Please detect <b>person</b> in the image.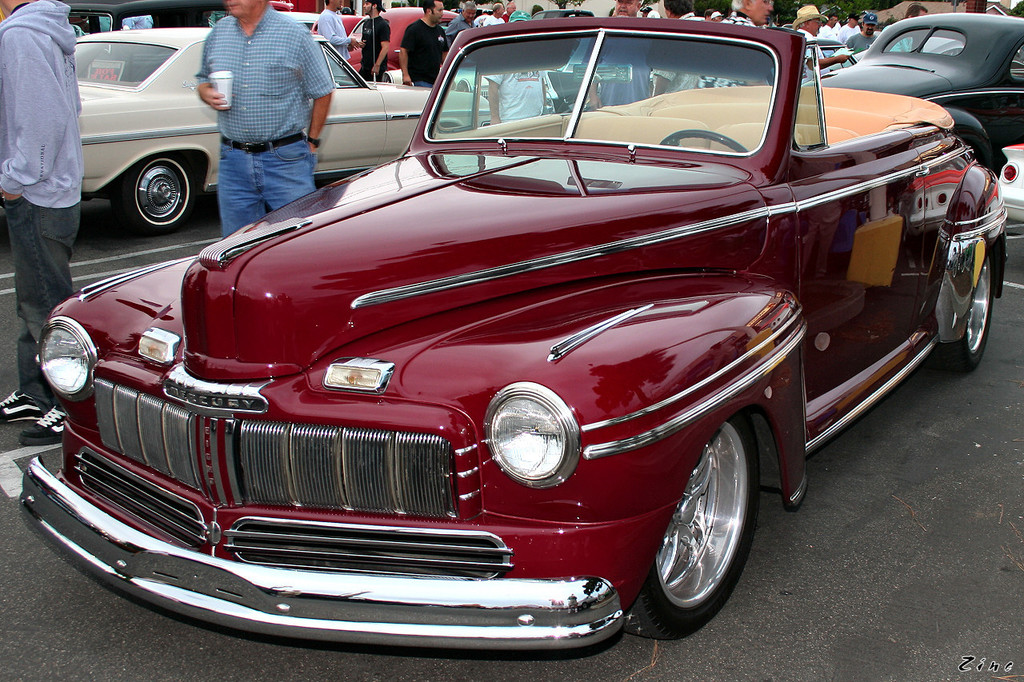
pyautogui.locateOnScreen(482, 9, 558, 126).
